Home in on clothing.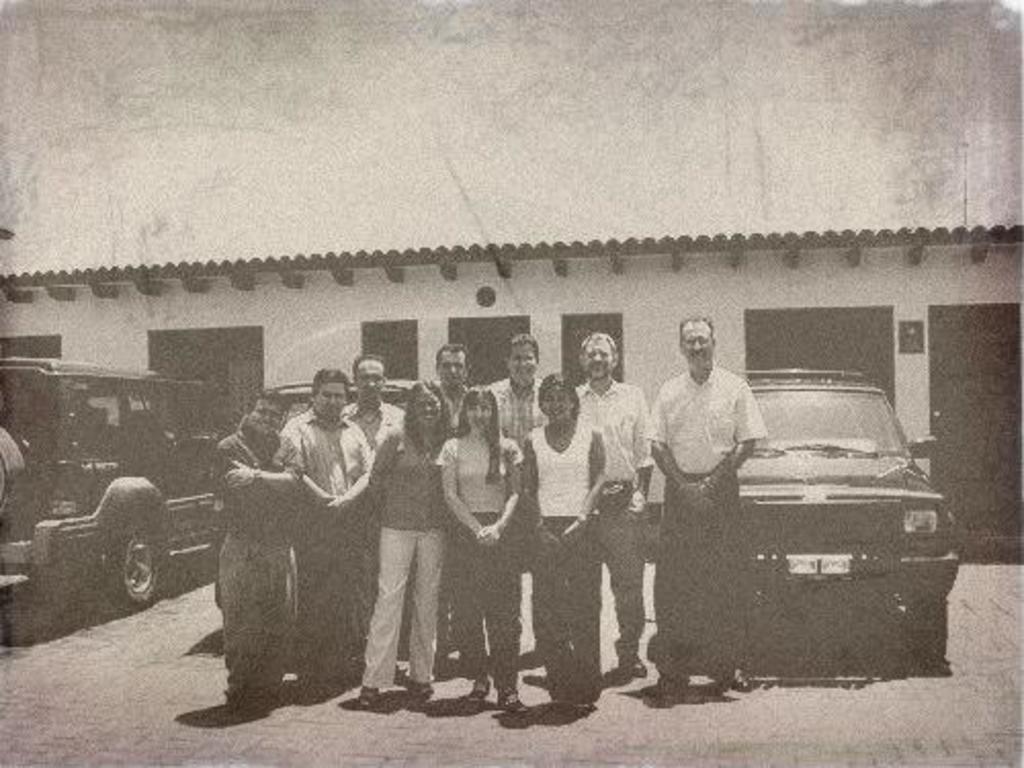
Homed in at (left=481, top=379, right=543, bottom=549).
